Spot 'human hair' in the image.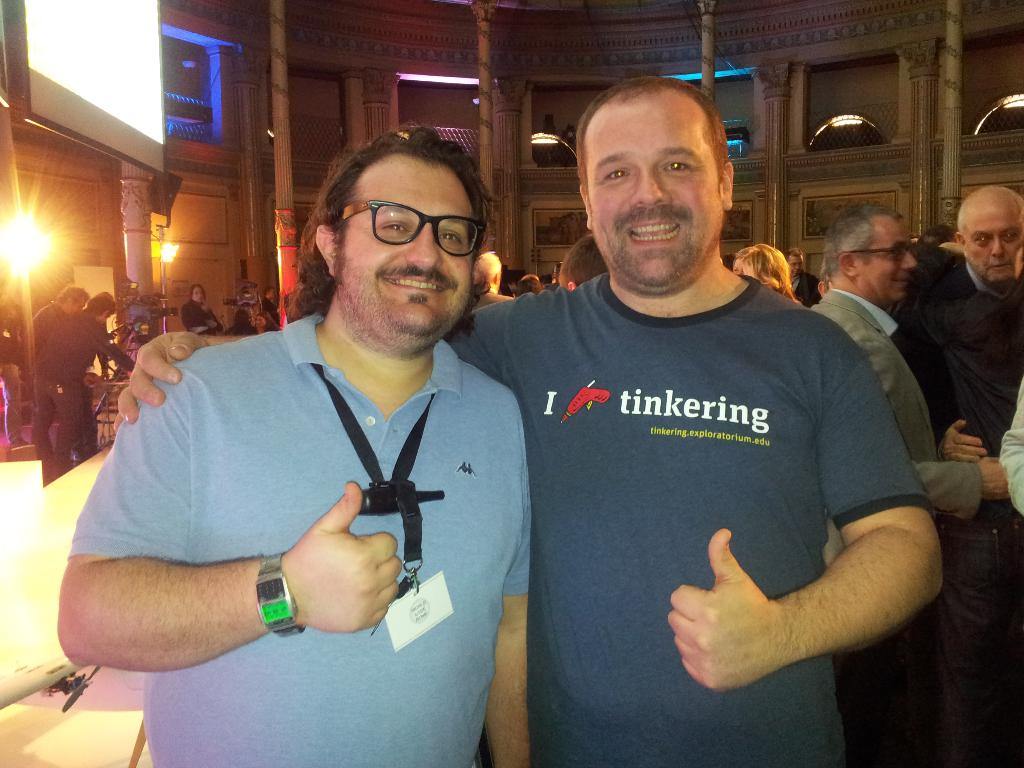
'human hair' found at Rect(55, 284, 90, 304).
